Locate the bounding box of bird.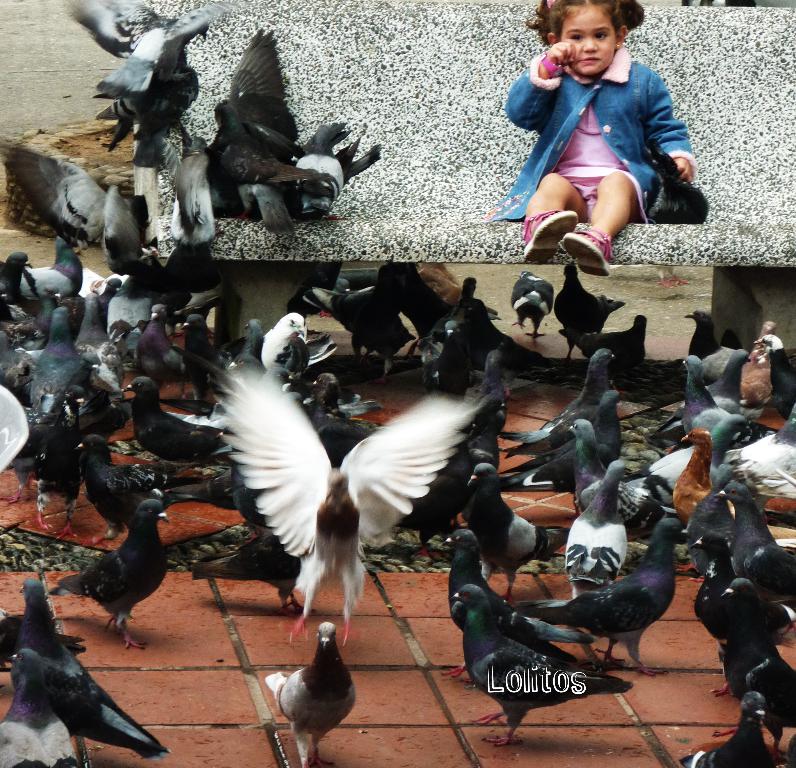
Bounding box: crop(733, 639, 795, 761).
